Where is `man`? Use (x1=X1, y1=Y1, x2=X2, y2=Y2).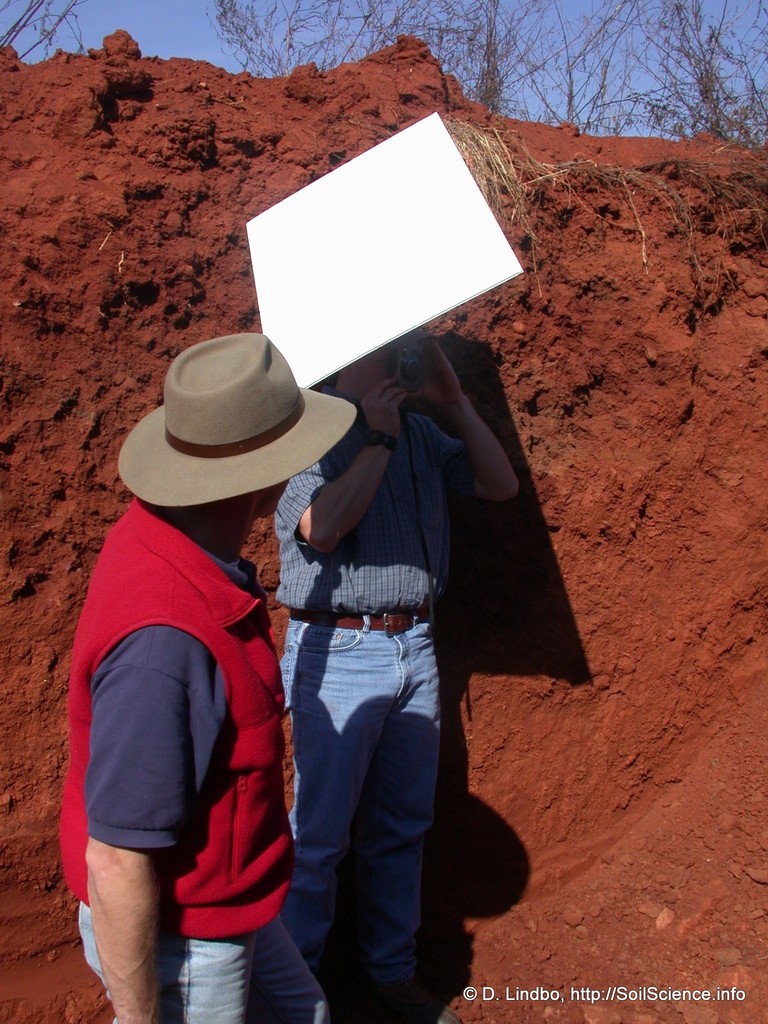
(x1=60, y1=329, x2=367, y2=1023).
